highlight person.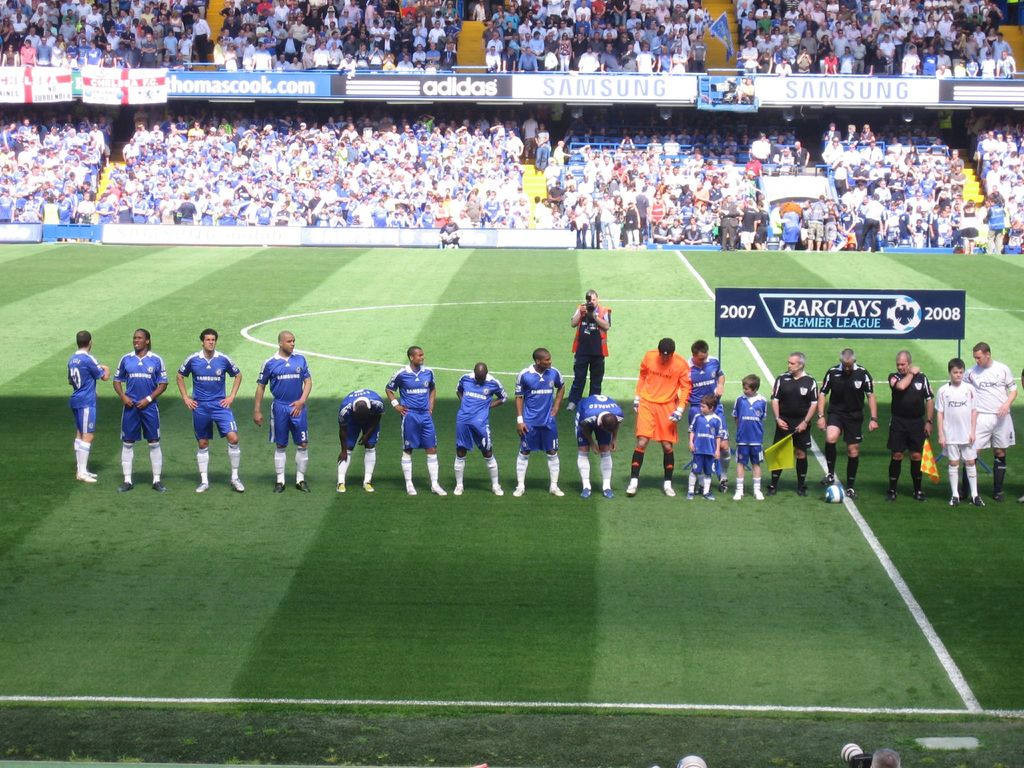
Highlighted region: box=[252, 333, 314, 490].
